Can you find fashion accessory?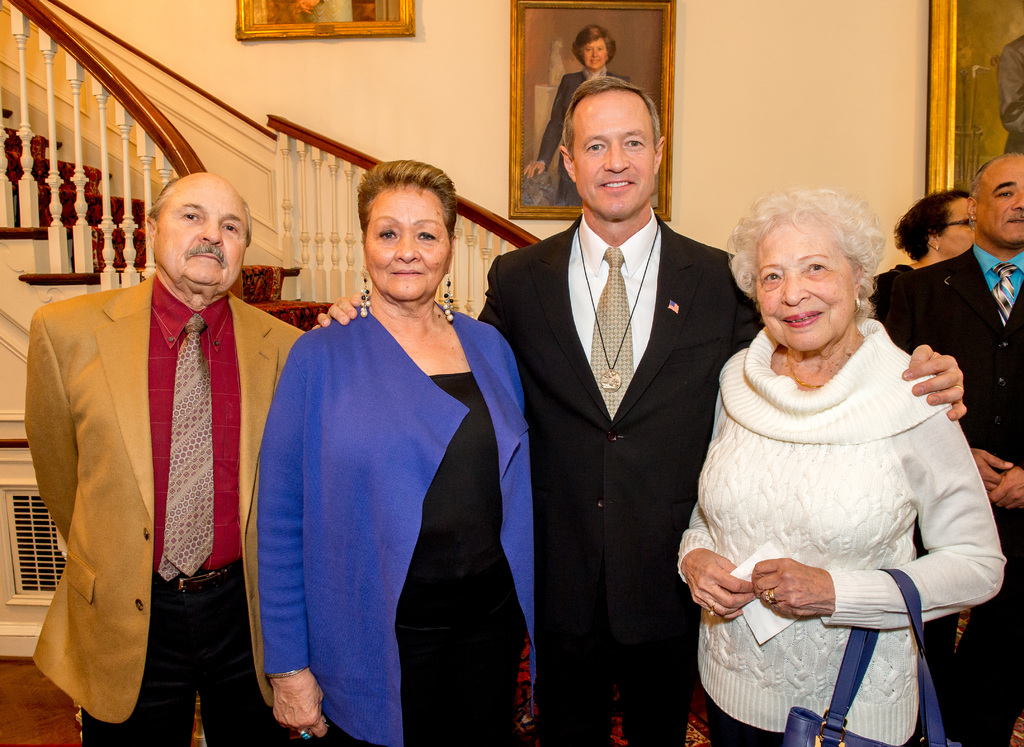
Yes, bounding box: [264,668,306,678].
